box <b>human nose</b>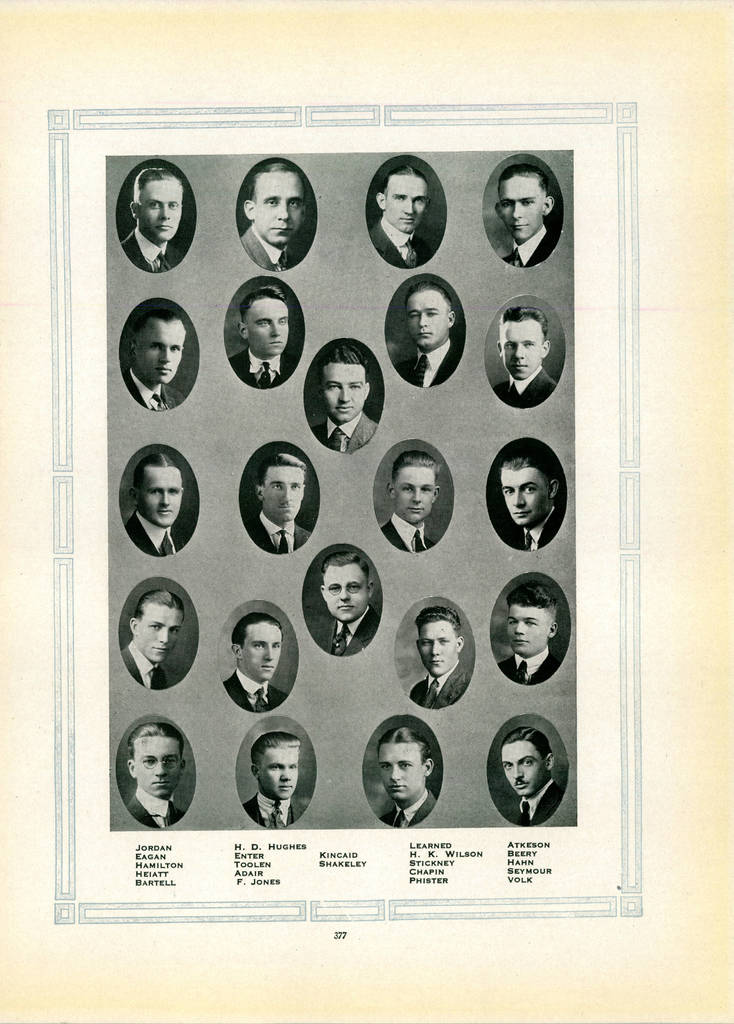
514:621:525:636
